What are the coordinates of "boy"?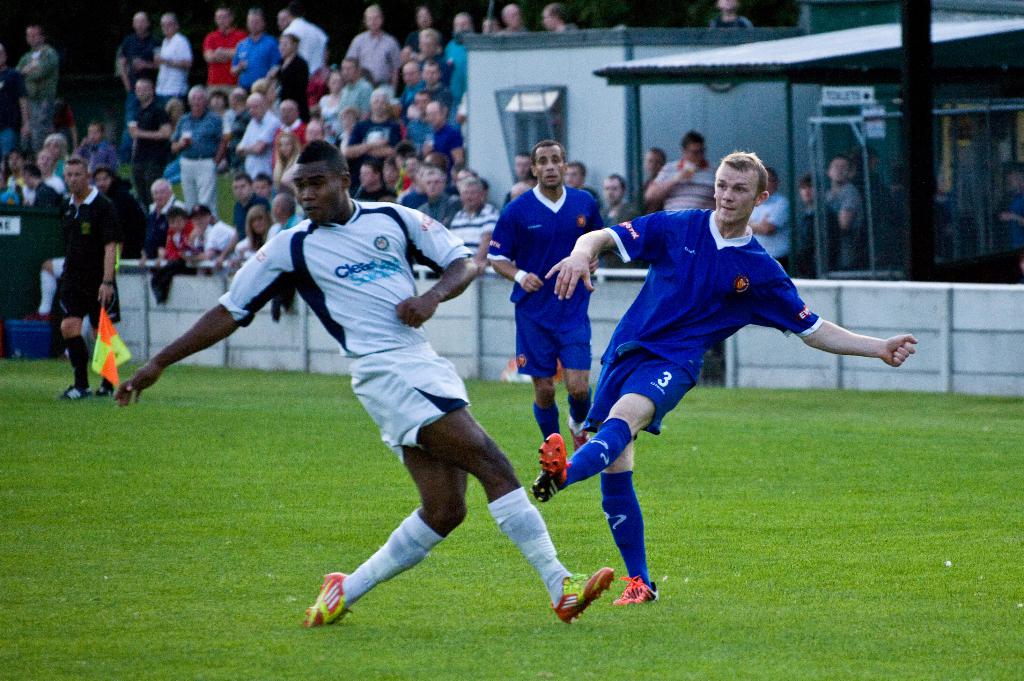
[x1=632, y1=148, x2=665, y2=223].
